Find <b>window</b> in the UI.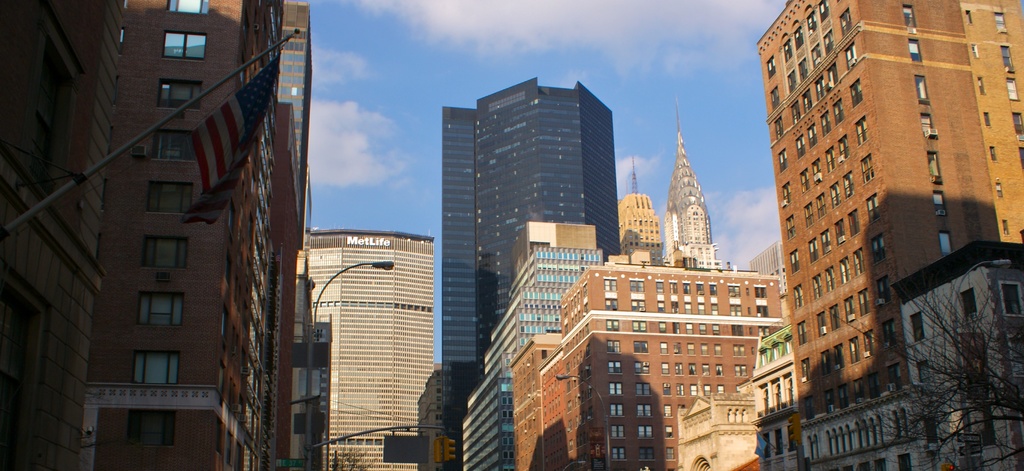
UI element at l=611, t=424, r=625, b=438.
